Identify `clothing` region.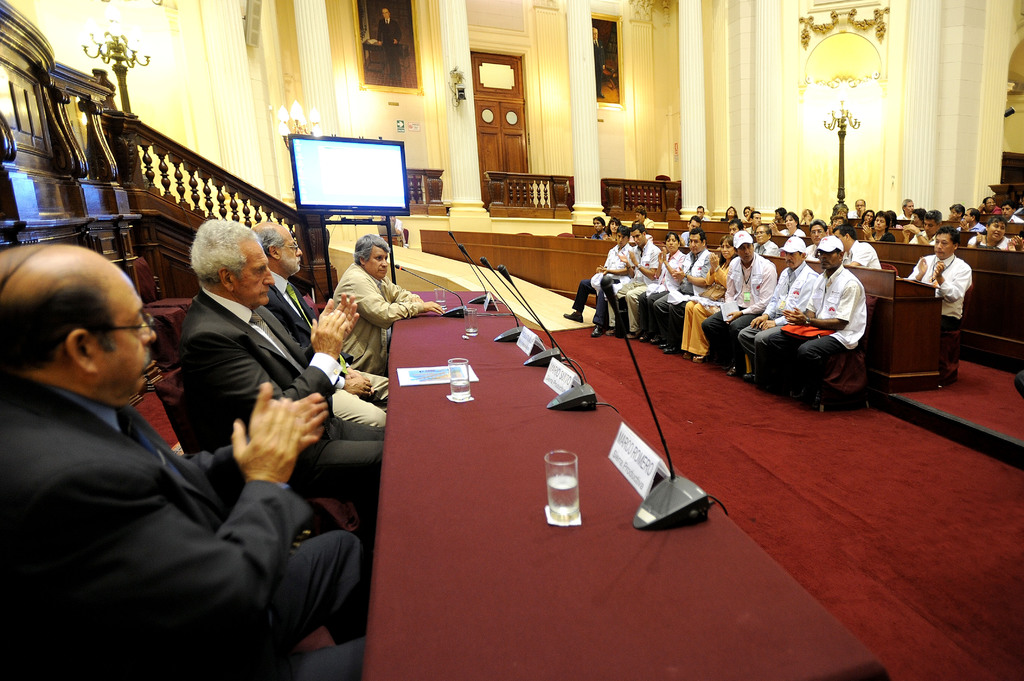
Region: (x1=330, y1=261, x2=422, y2=380).
